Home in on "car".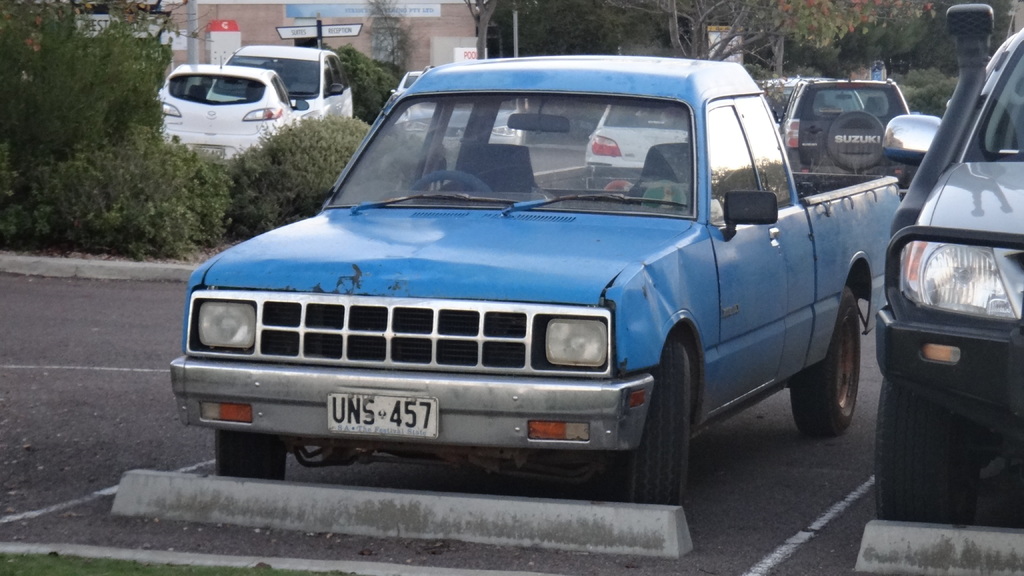
Homed in at [left=589, top=91, right=691, bottom=182].
